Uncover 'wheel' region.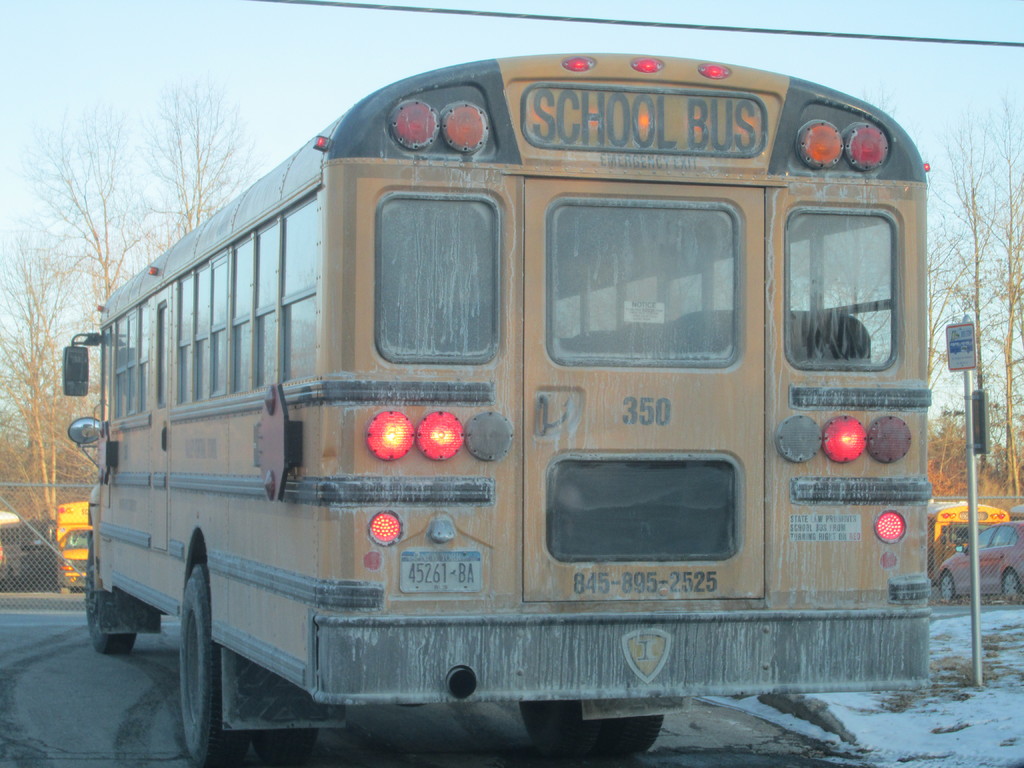
Uncovered: box(598, 716, 659, 754).
